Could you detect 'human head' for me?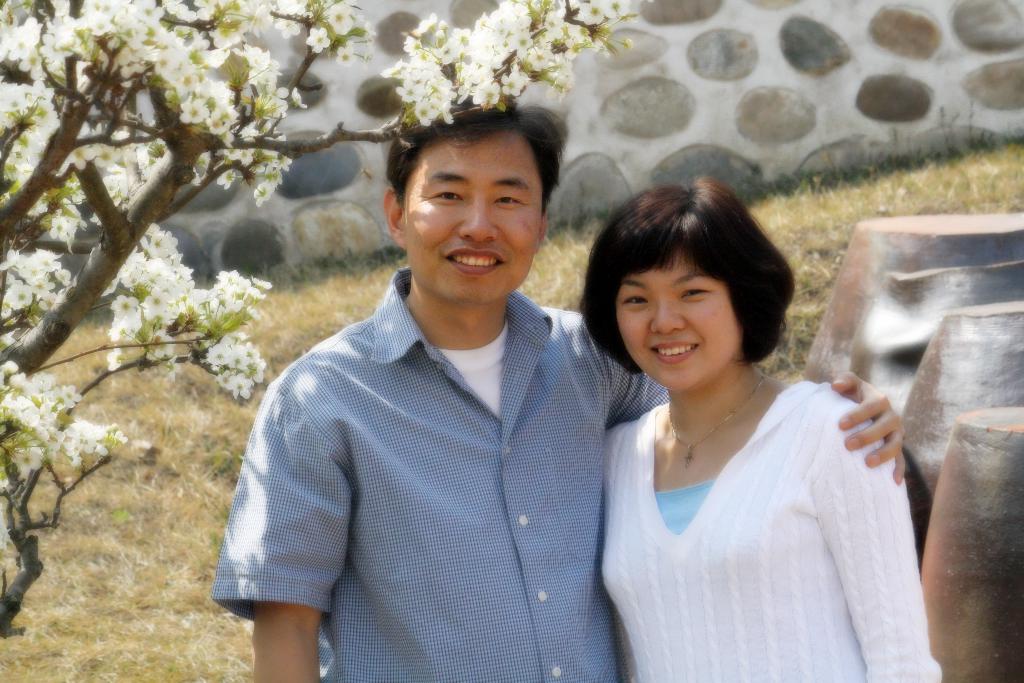
Detection result: region(587, 181, 799, 388).
